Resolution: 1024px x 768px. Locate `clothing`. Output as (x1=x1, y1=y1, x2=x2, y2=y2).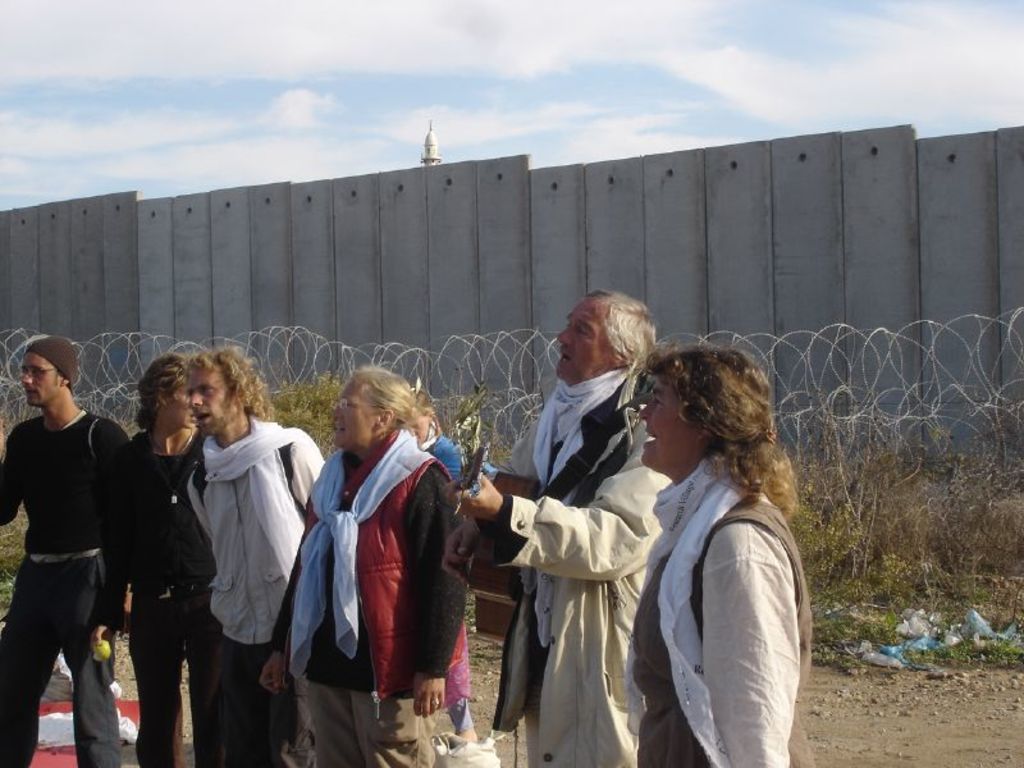
(x1=605, y1=406, x2=813, y2=759).
